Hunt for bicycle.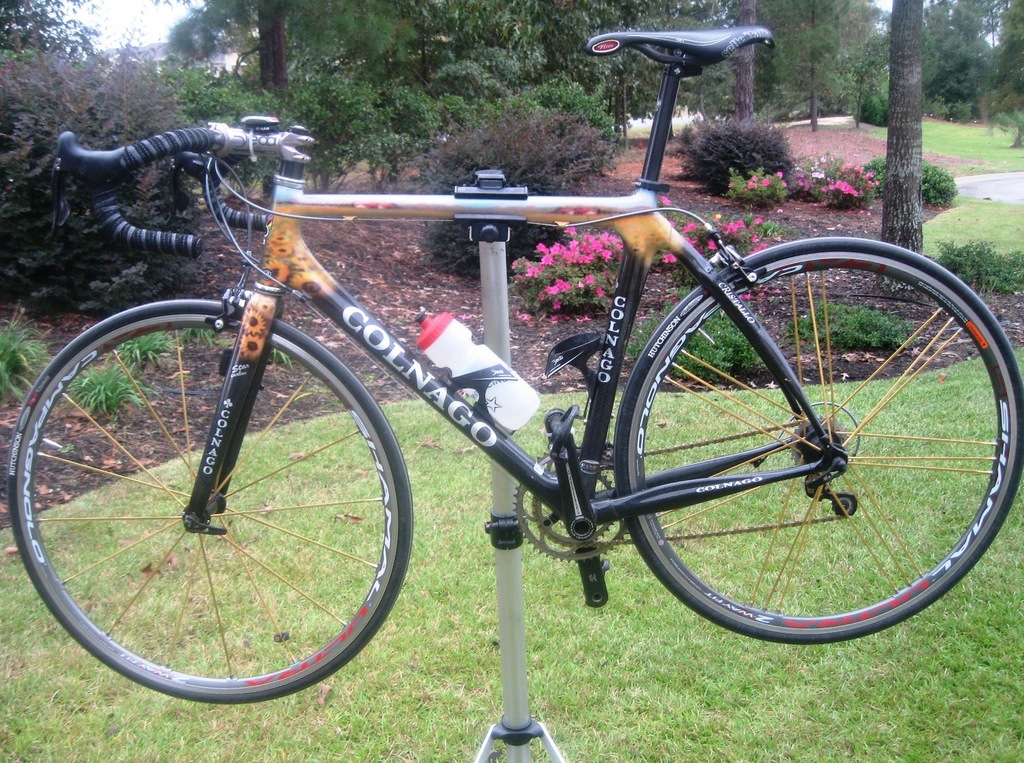
Hunted down at bbox=(4, 23, 1023, 700).
